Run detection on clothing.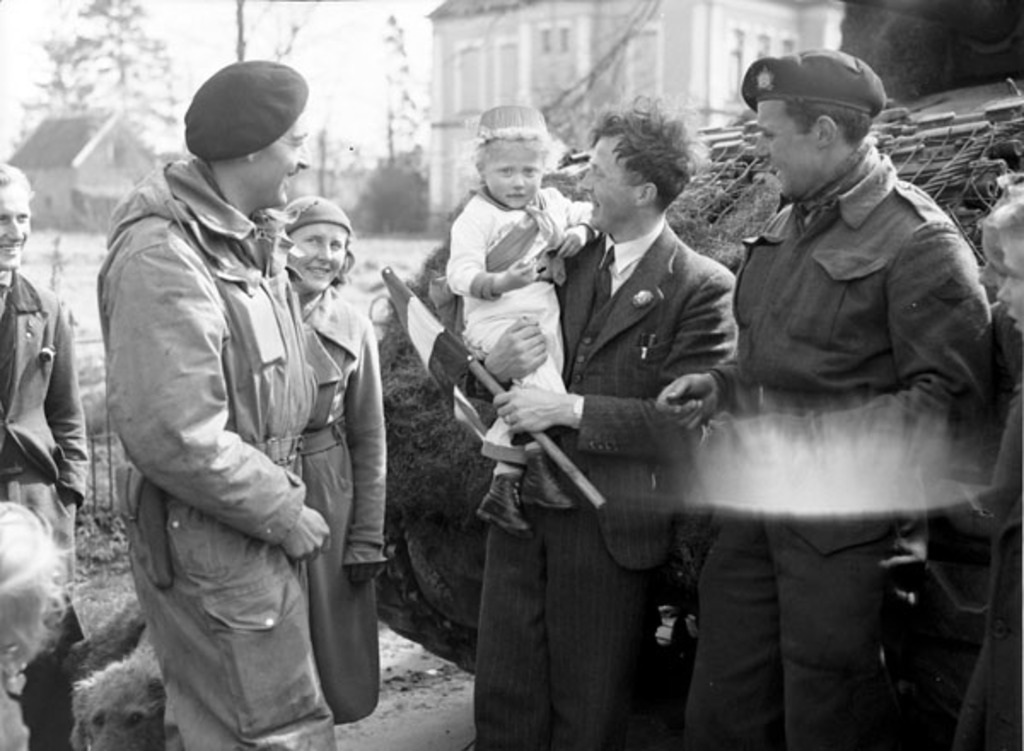
Result: [left=273, top=287, right=393, bottom=749].
